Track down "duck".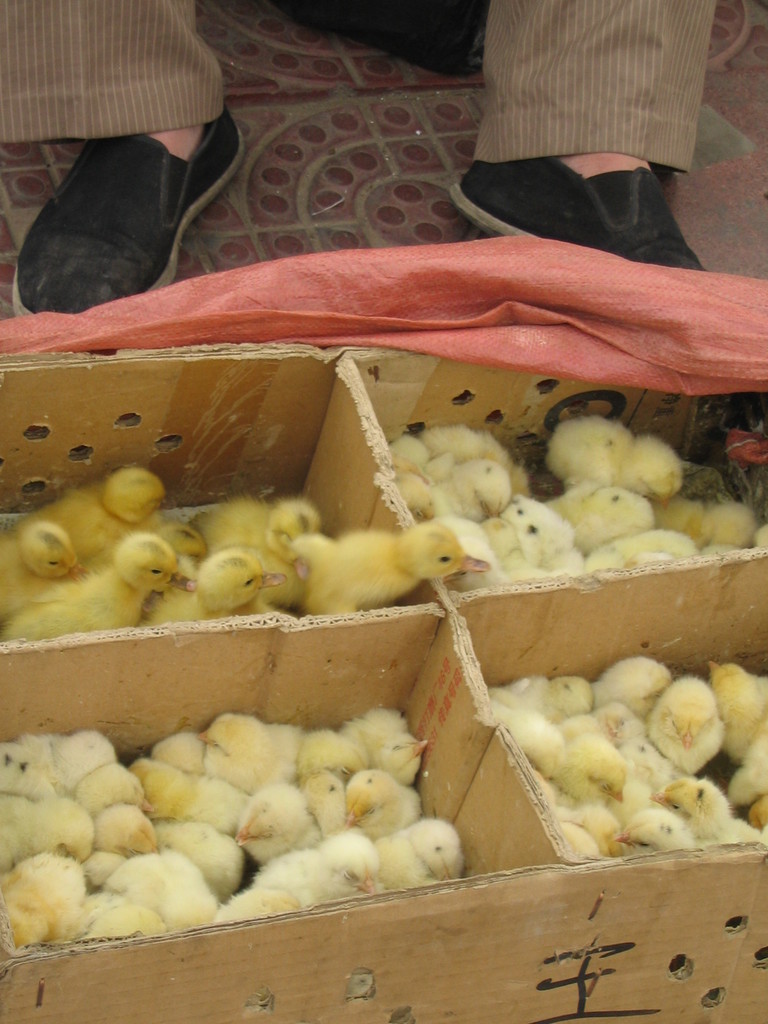
Tracked to {"left": 25, "top": 527, "right": 193, "bottom": 648}.
